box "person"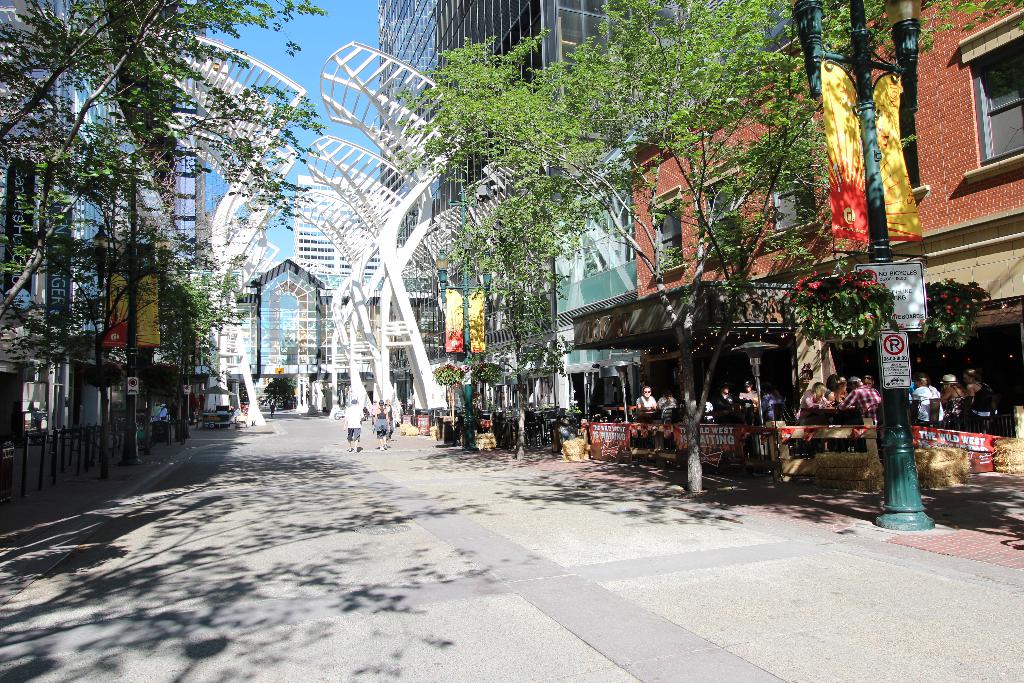
region(913, 374, 938, 425)
